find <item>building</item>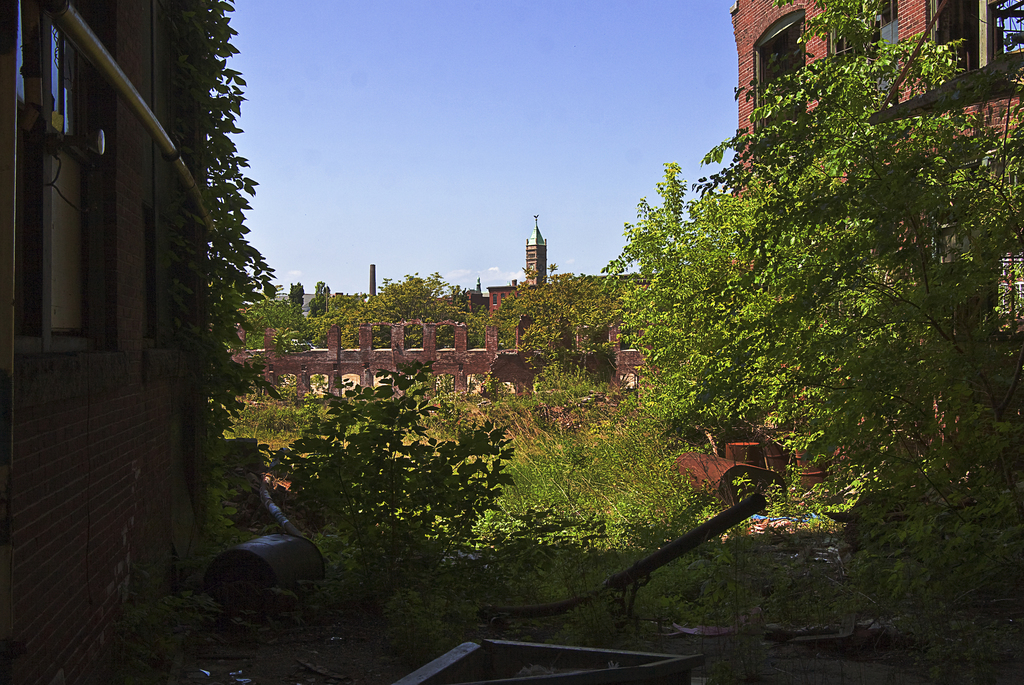
crop(0, 0, 211, 684)
